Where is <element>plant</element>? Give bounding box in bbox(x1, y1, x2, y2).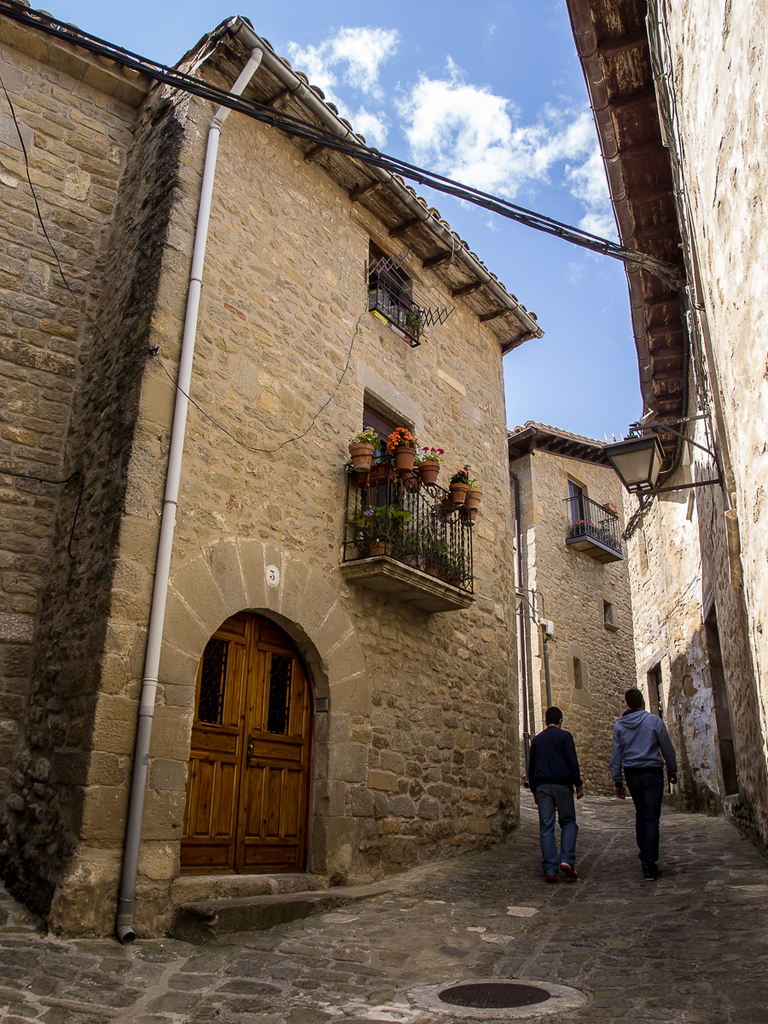
bbox(387, 428, 413, 461).
